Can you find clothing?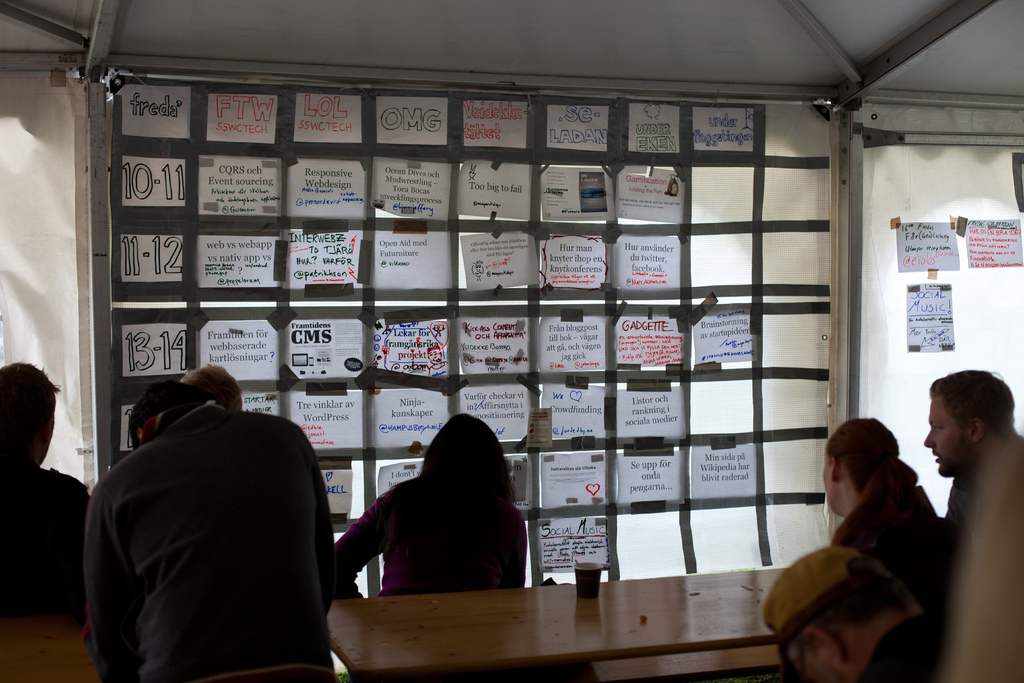
Yes, bounding box: <box>824,454,940,600</box>.
